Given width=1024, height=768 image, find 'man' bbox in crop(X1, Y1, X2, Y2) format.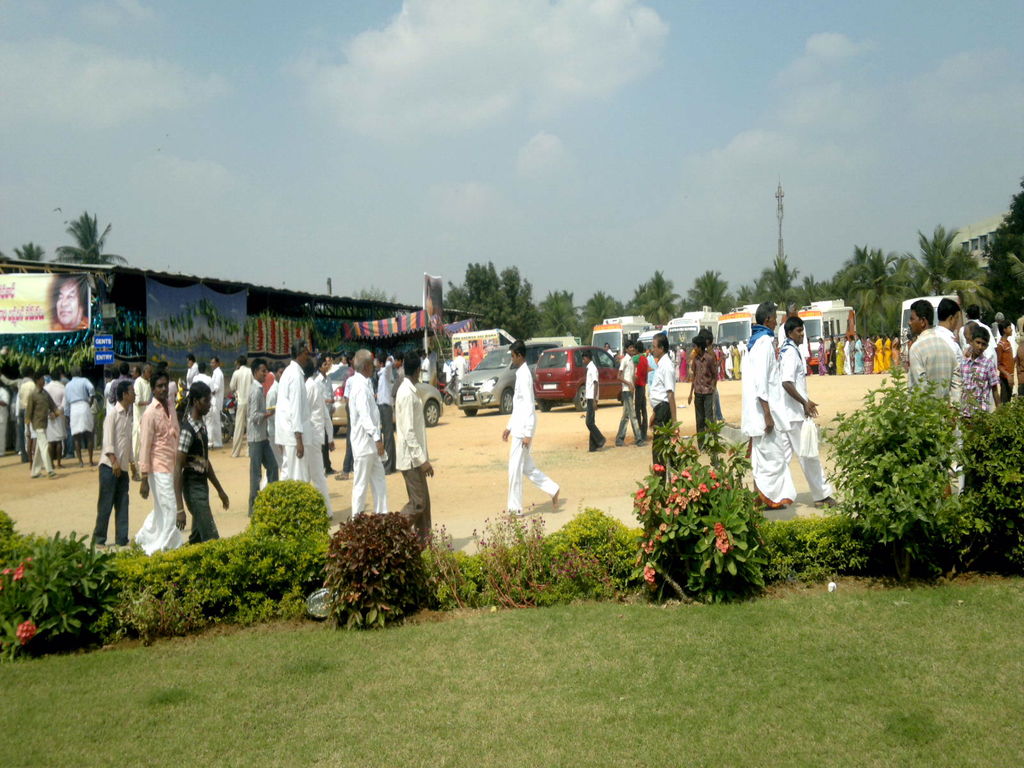
crop(908, 299, 957, 412).
